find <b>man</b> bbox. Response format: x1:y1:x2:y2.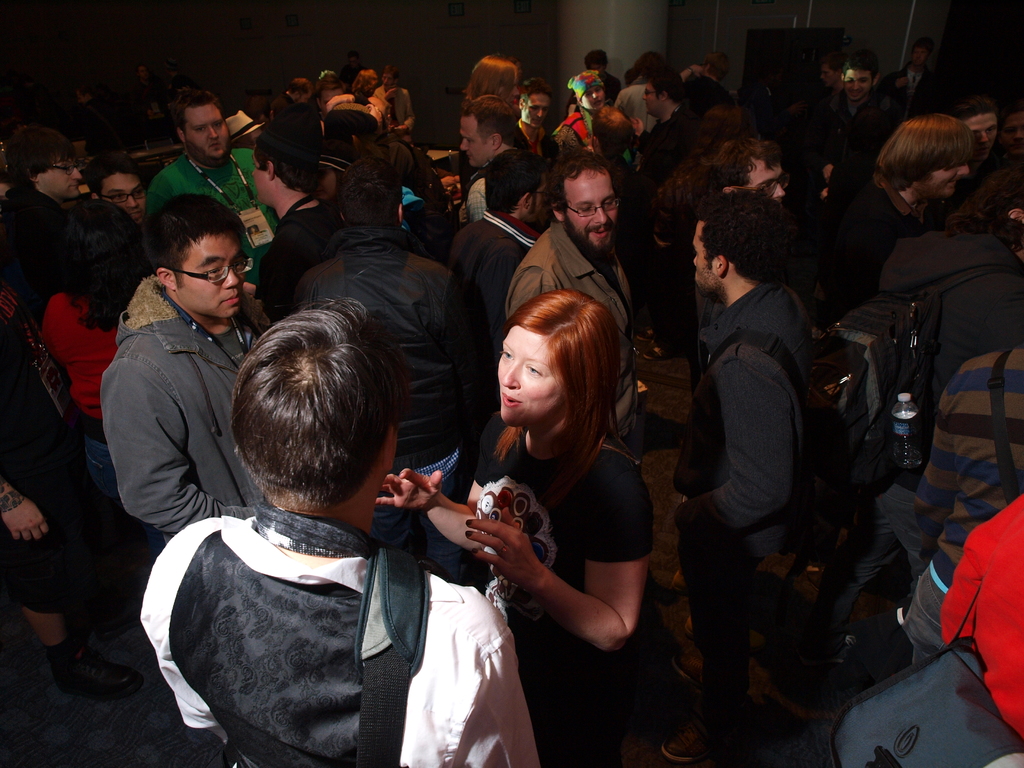
819:56:847:93.
